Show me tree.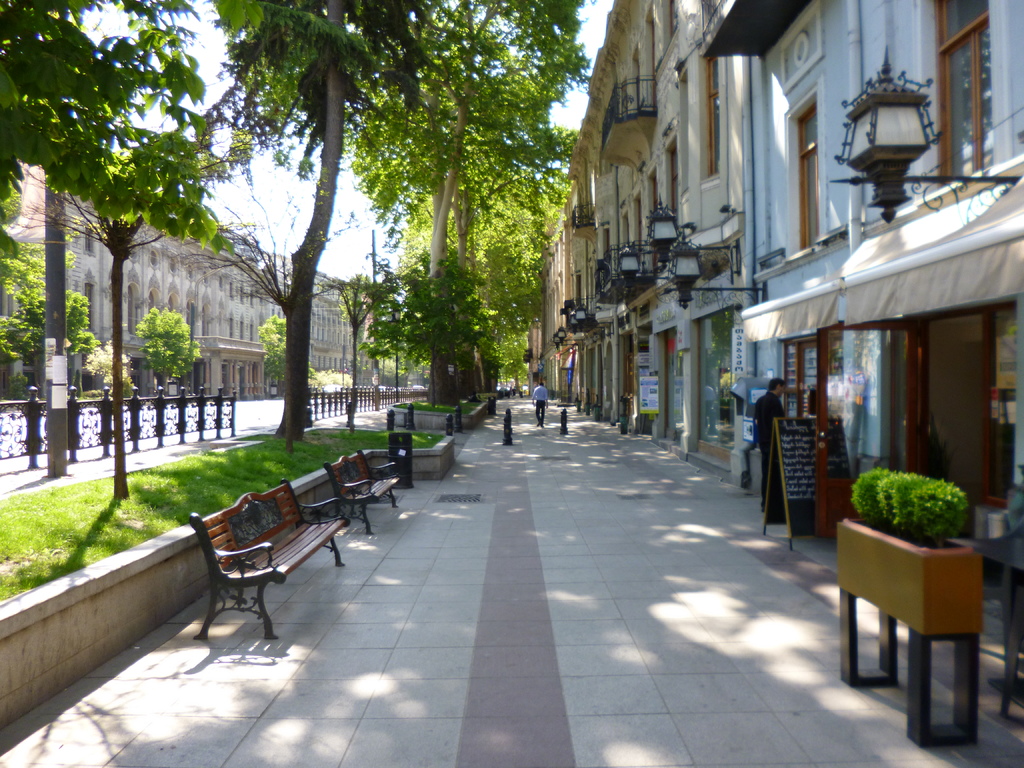
tree is here: (x1=14, y1=83, x2=267, y2=511).
